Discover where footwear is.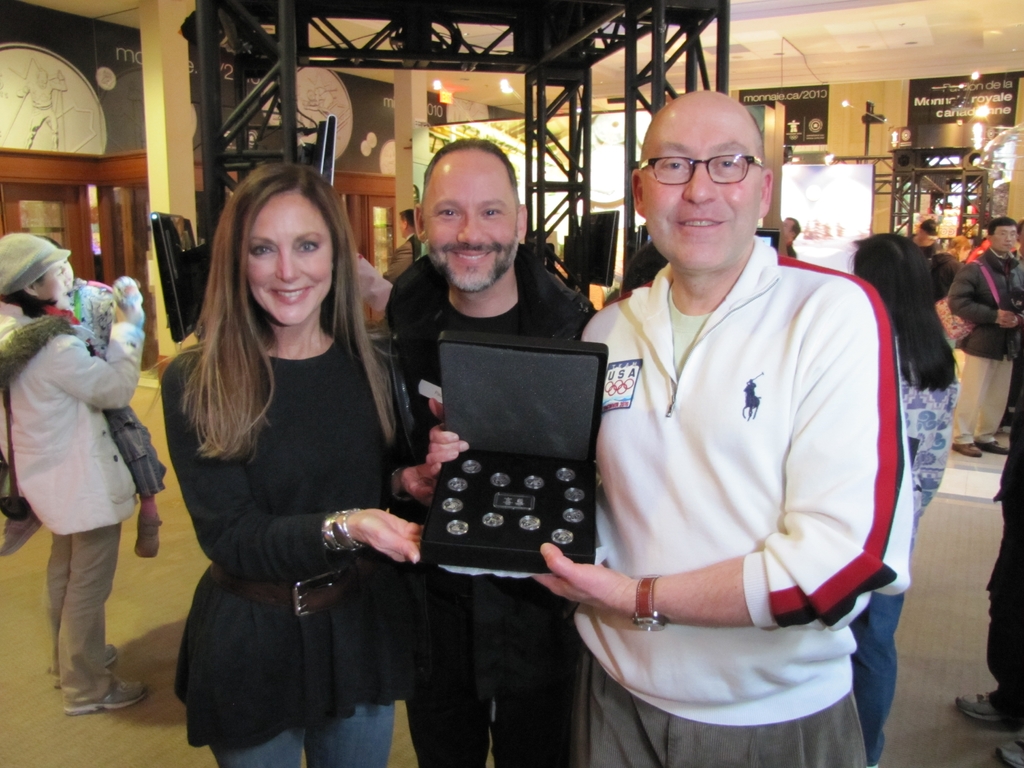
Discovered at (950, 691, 1007, 724).
